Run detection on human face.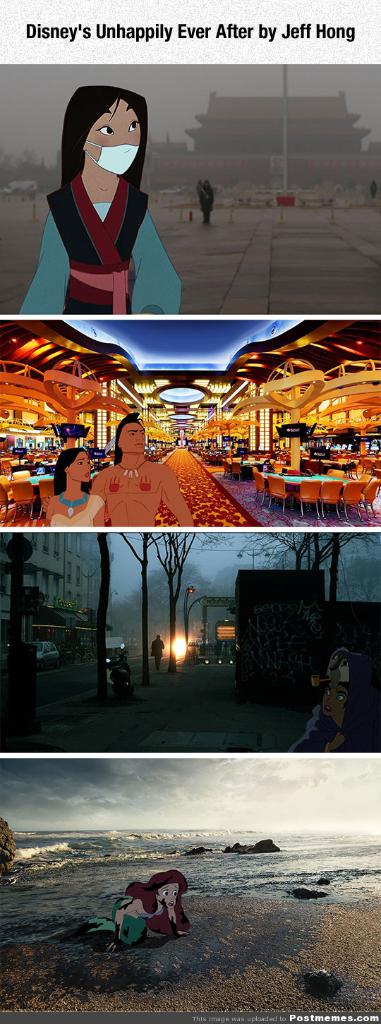
Result: rect(125, 421, 146, 449).
